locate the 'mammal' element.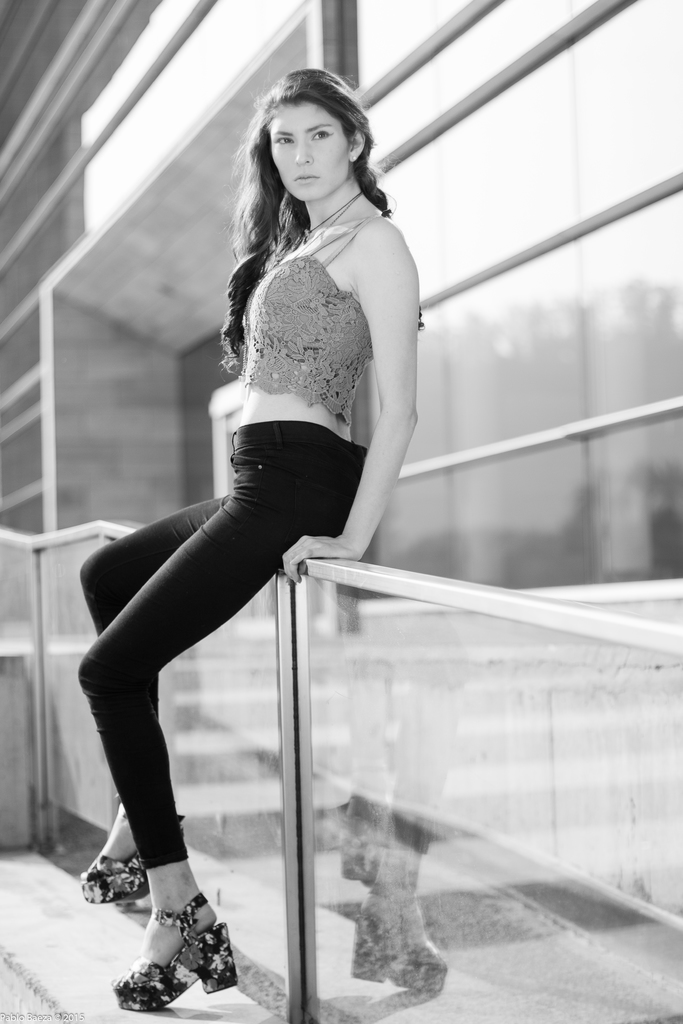
Element bbox: (left=79, top=60, right=421, bottom=1012).
